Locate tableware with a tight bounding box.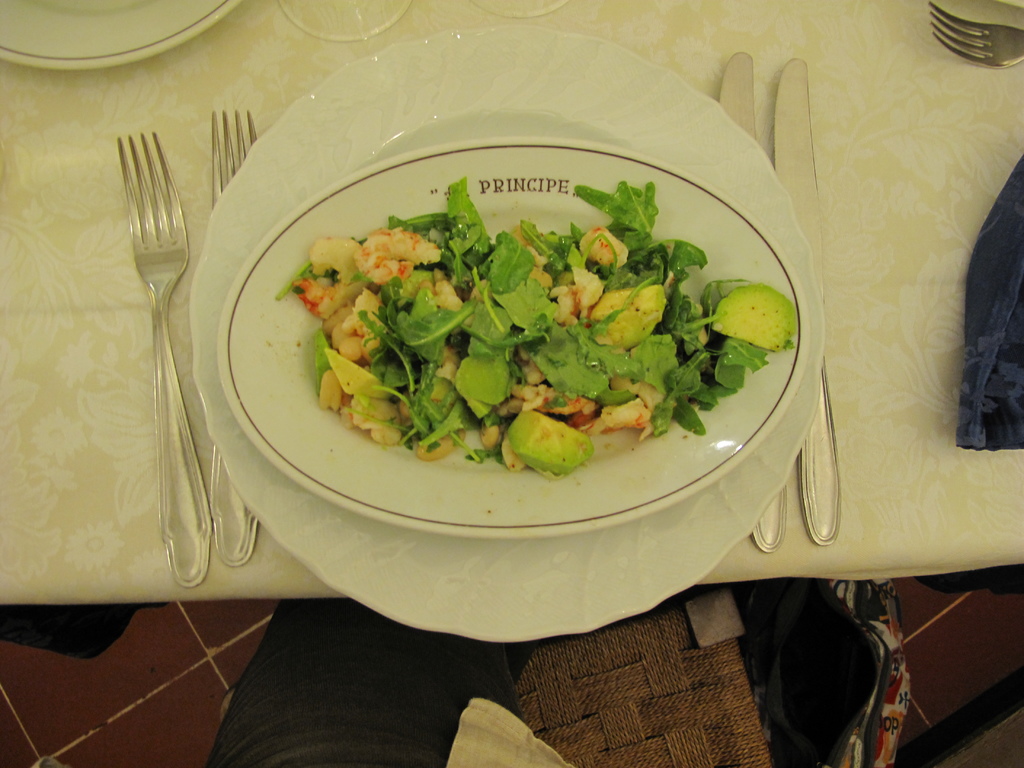
BBox(118, 134, 209, 589).
